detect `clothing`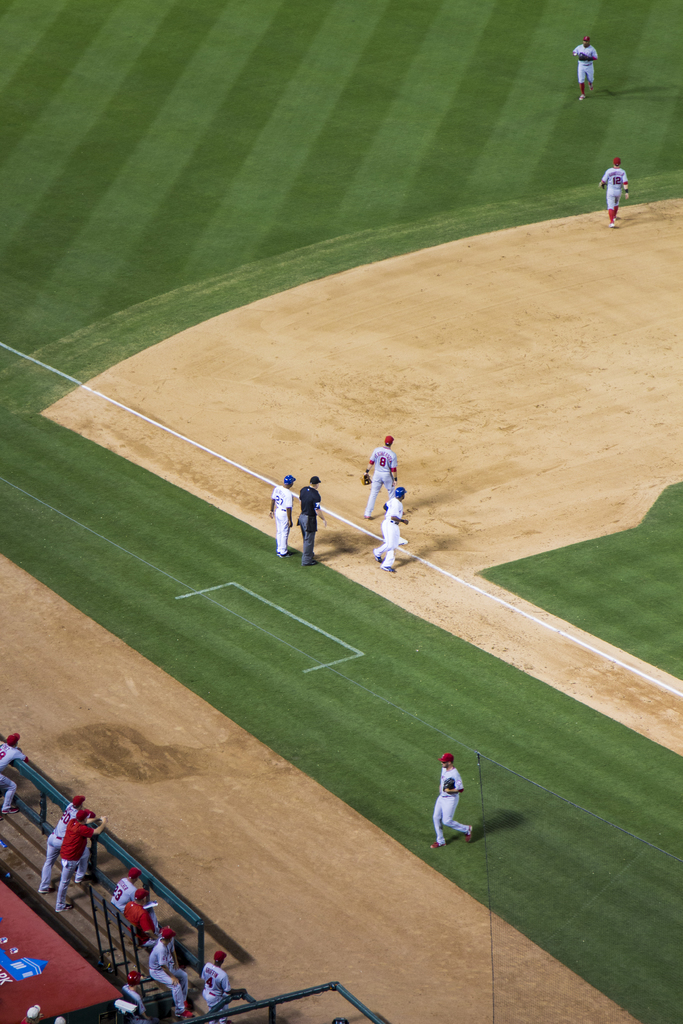
{"x1": 600, "y1": 168, "x2": 630, "y2": 227}
